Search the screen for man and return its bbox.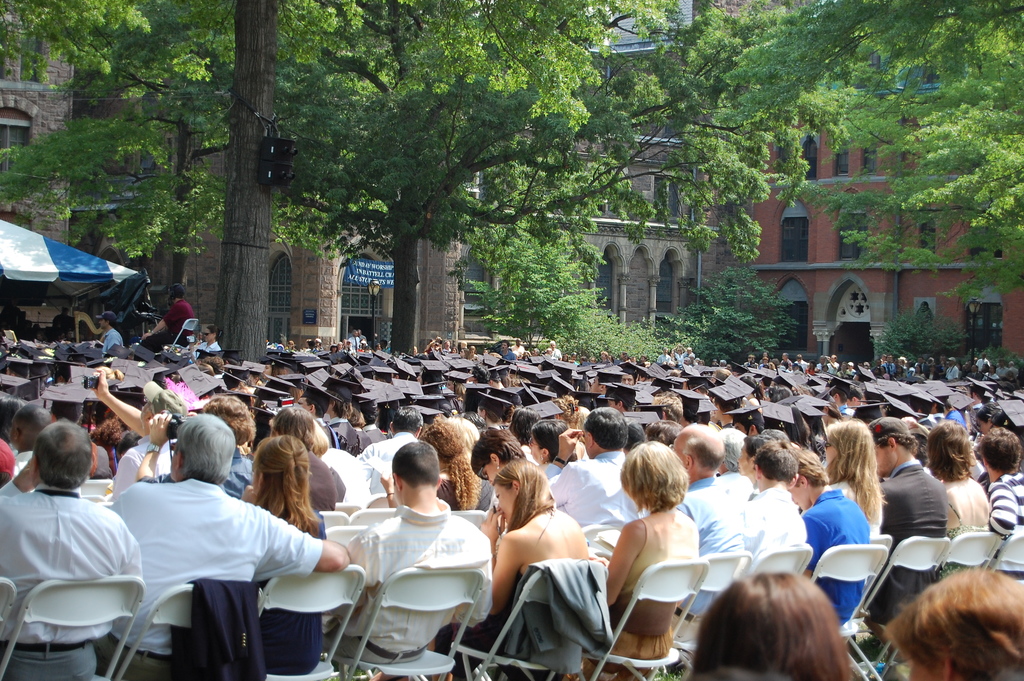
Found: [971,422,1023,580].
